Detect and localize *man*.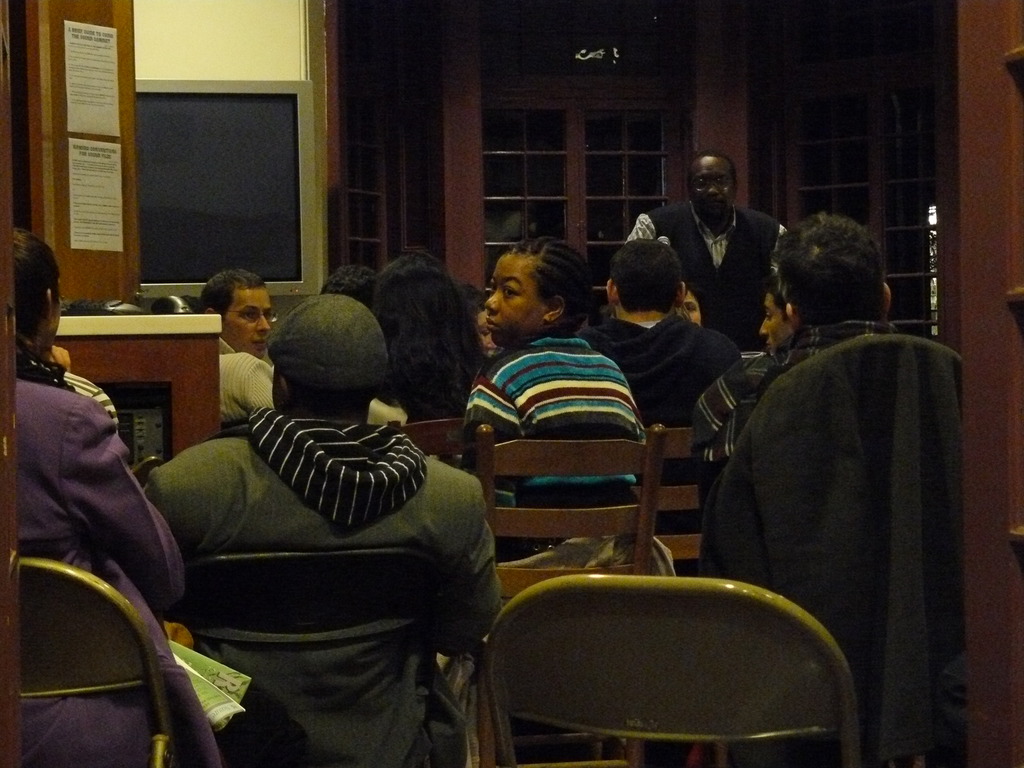
Localized at pyautogui.locateOnScreen(198, 264, 415, 429).
